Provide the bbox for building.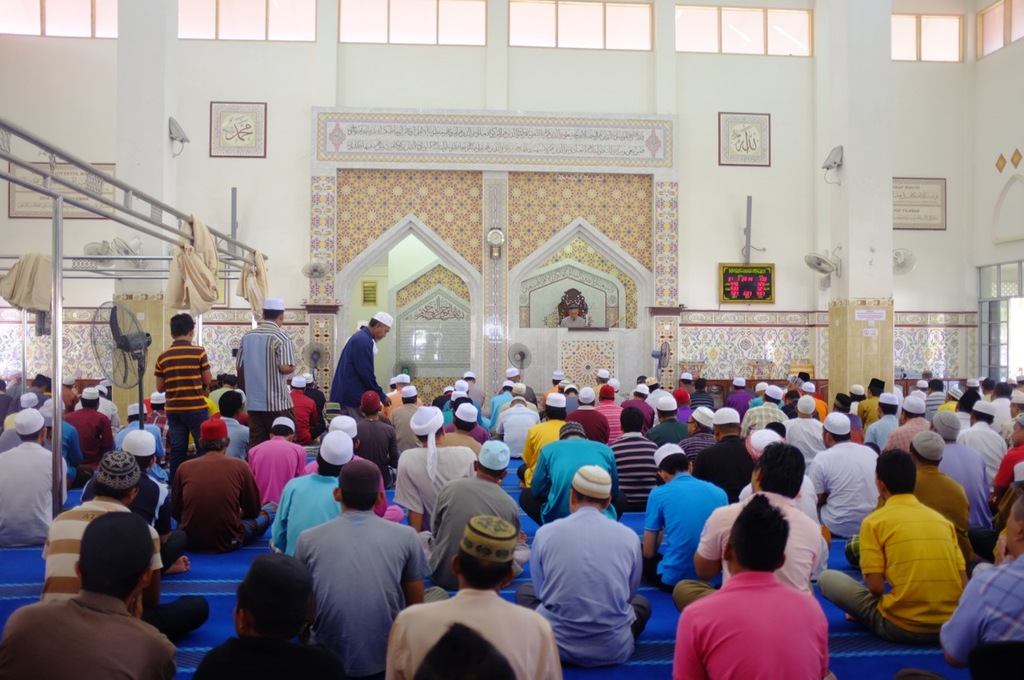
left=0, top=0, right=1023, bottom=679.
